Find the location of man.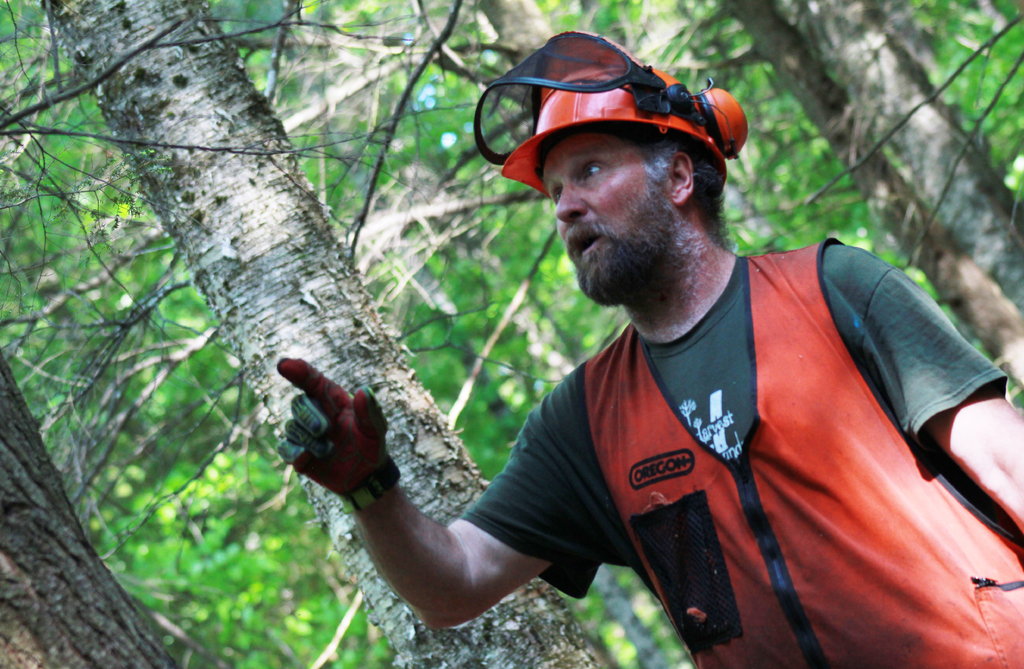
Location: bbox=[291, 53, 1018, 666].
